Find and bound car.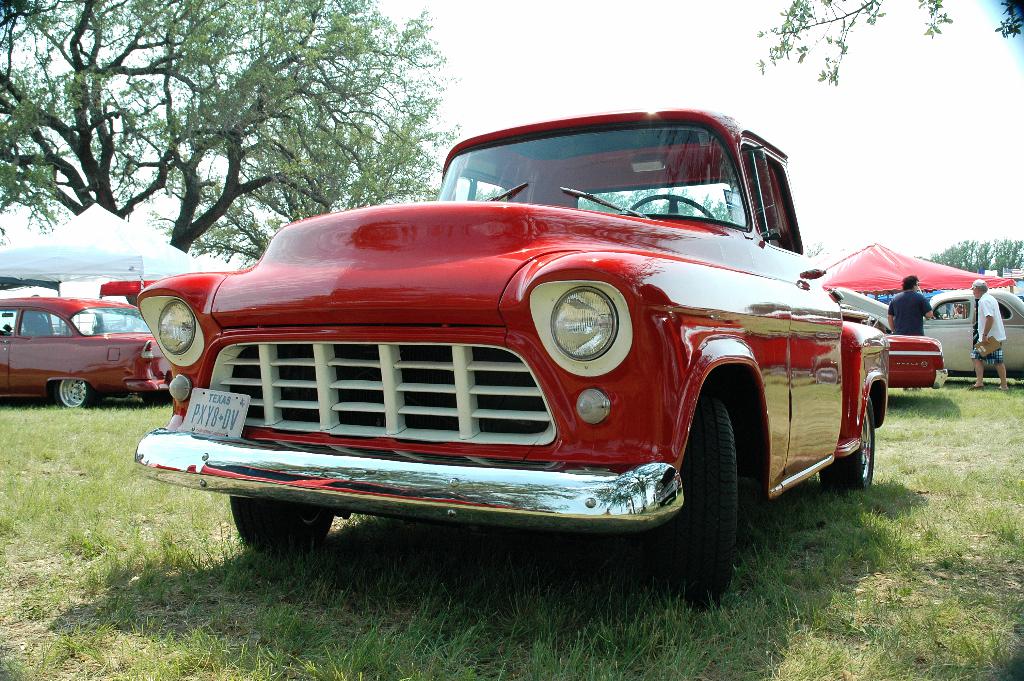
Bound: (x1=99, y1=113, x2=873, y2=596).
